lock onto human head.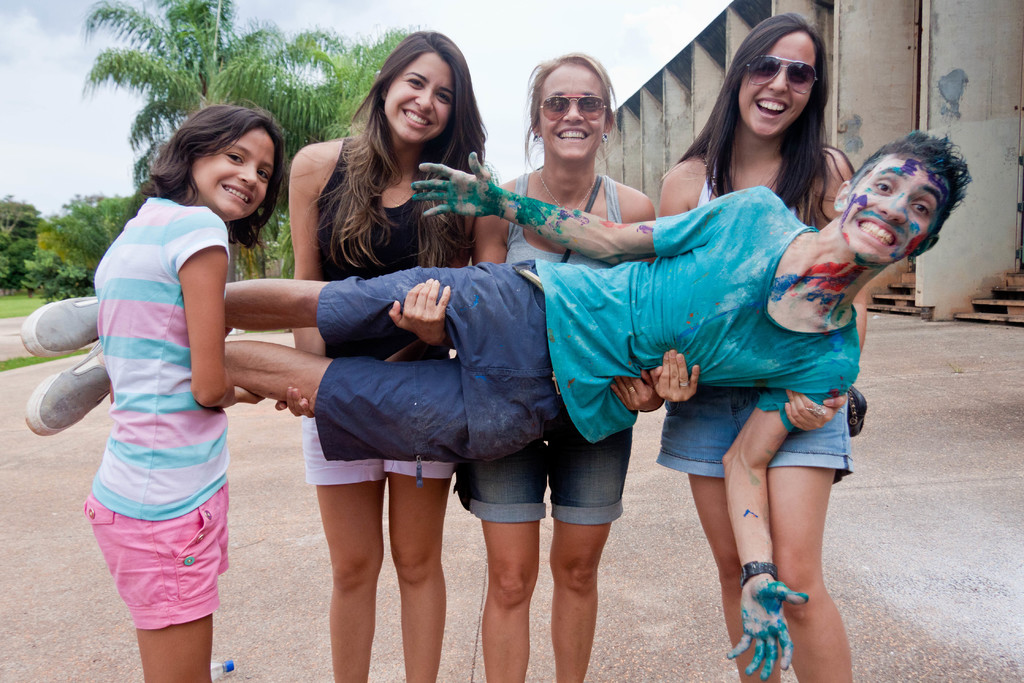
Locked: box(730, 13, 820, 138).
